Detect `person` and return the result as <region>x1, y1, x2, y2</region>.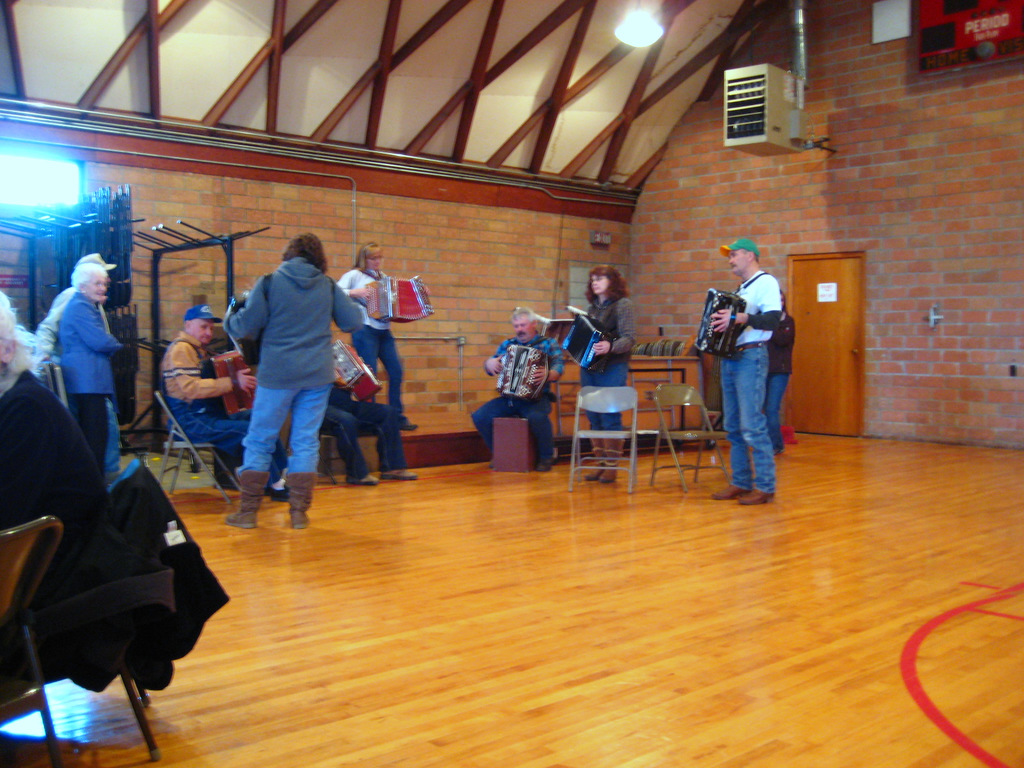
<region>164, 300, 290, 499</region>.
